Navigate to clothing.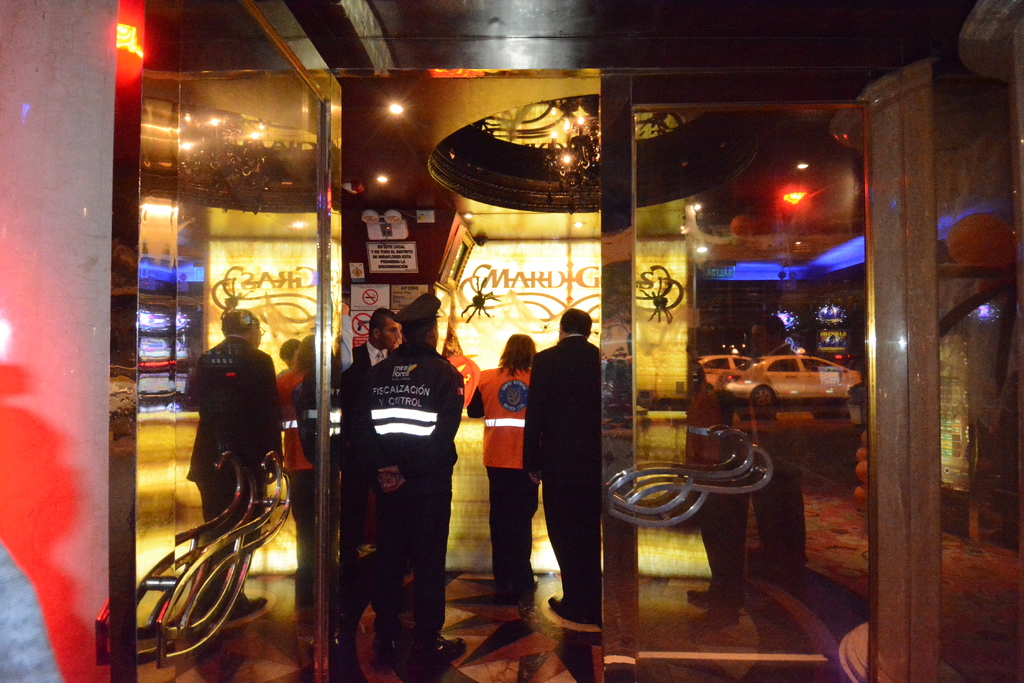
Navigation target: 326, 303, 460, 641.
